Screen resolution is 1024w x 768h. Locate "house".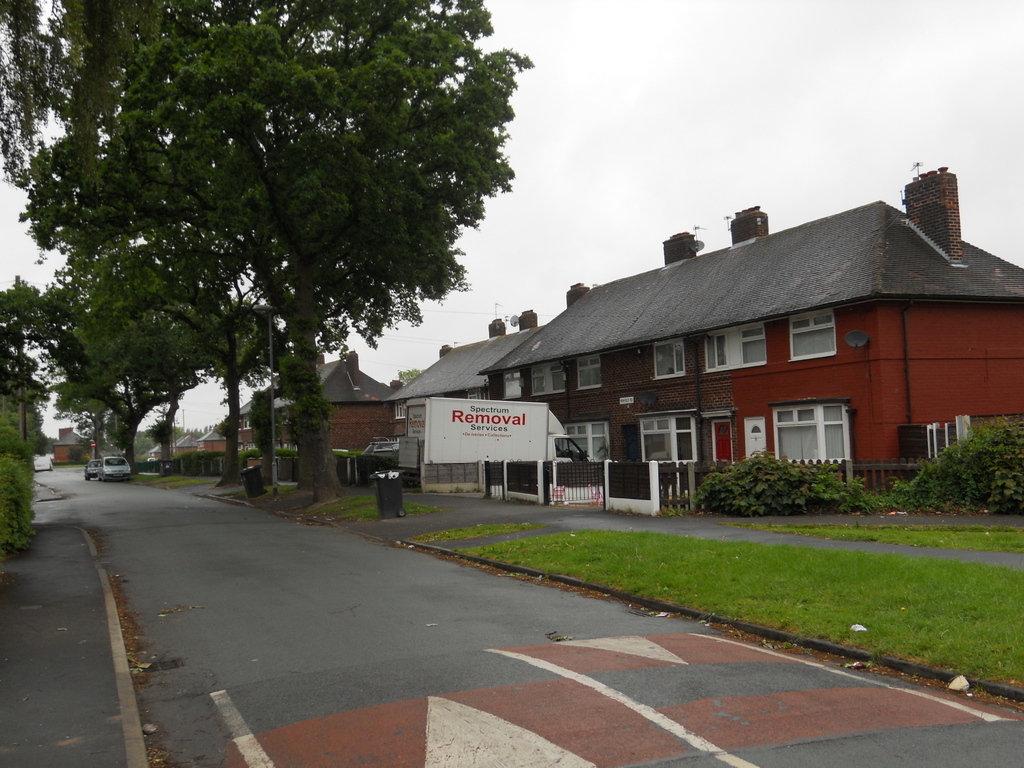
bbox=(203, 424, 225, 456).
